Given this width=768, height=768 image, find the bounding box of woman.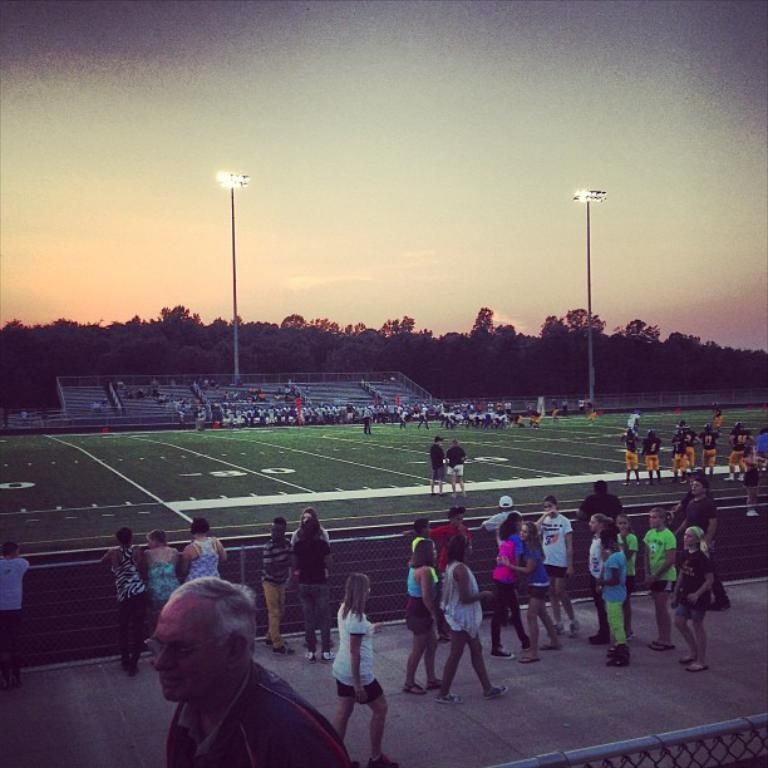
<box>291,521,338,658</box>.
